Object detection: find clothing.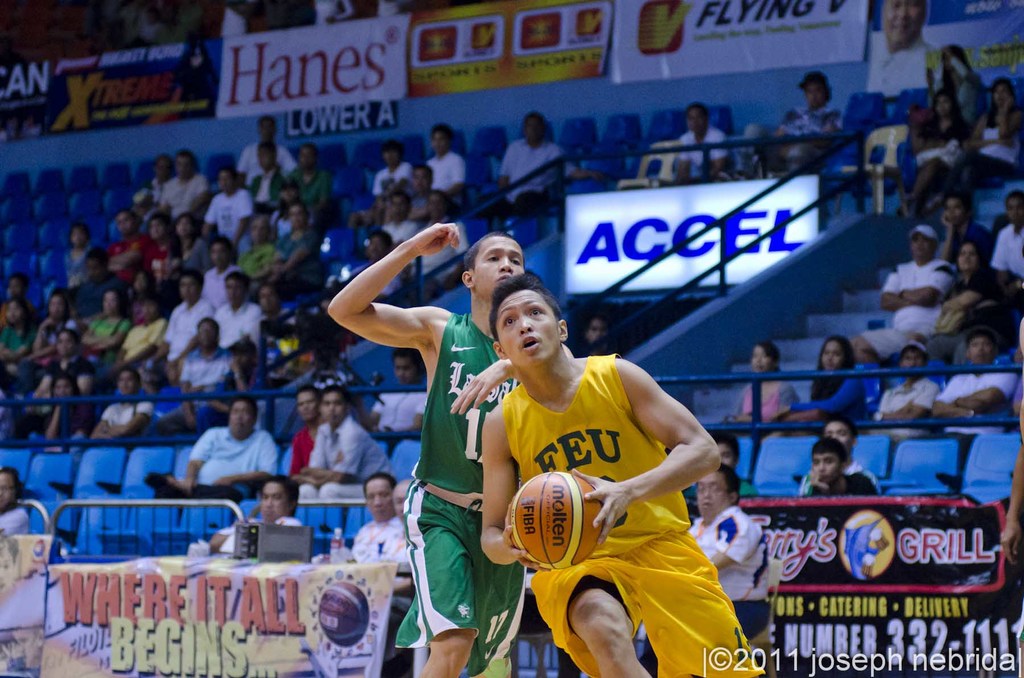
<region>297, 429, 326, 470</region>.
